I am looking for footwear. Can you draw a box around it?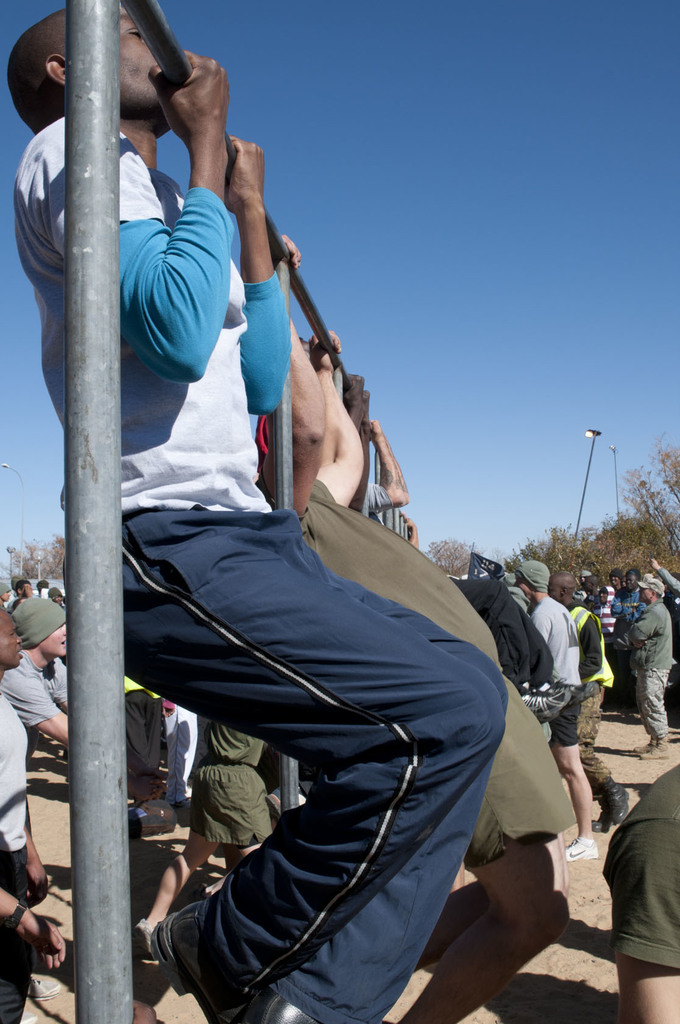
Sure, the bounding box is 564:829:599:861.
